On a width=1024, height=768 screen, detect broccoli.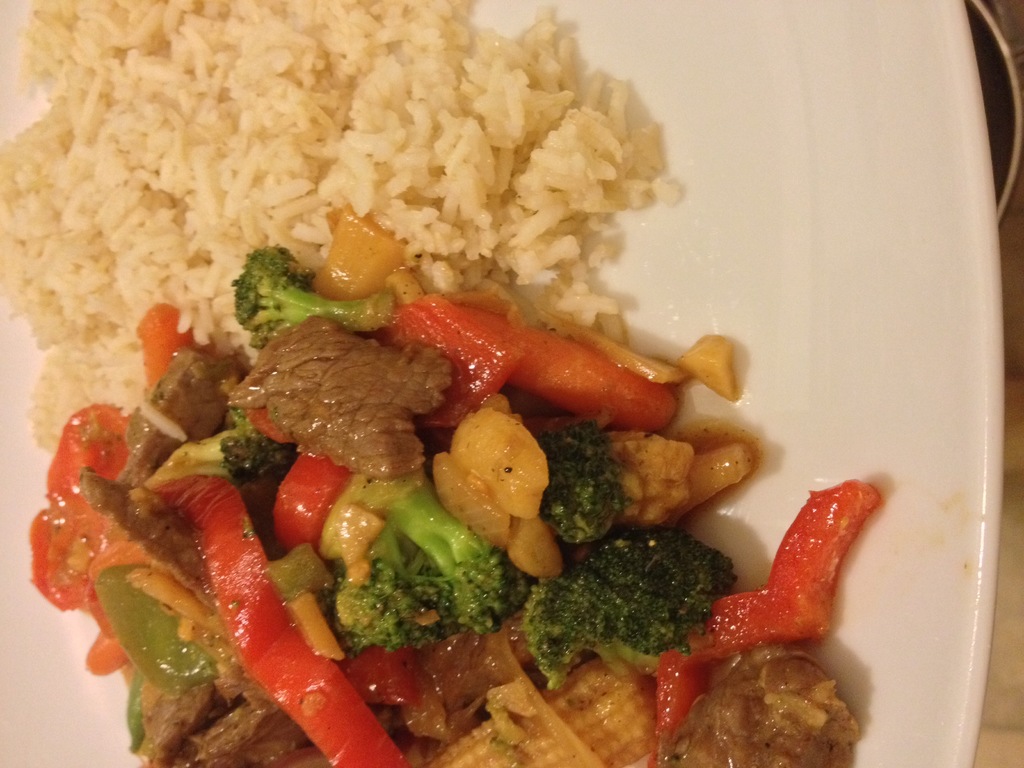
l=228, t=246, r=392, b=351.
